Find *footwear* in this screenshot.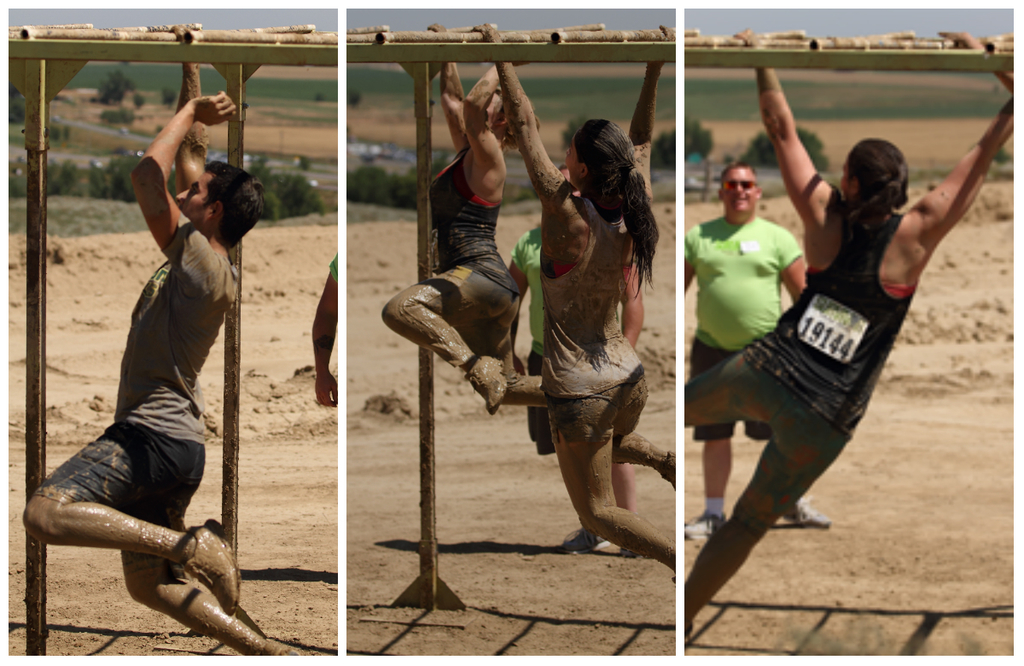
The bounding box for *footwear* is bbox=(472, 351, 513, 420).
